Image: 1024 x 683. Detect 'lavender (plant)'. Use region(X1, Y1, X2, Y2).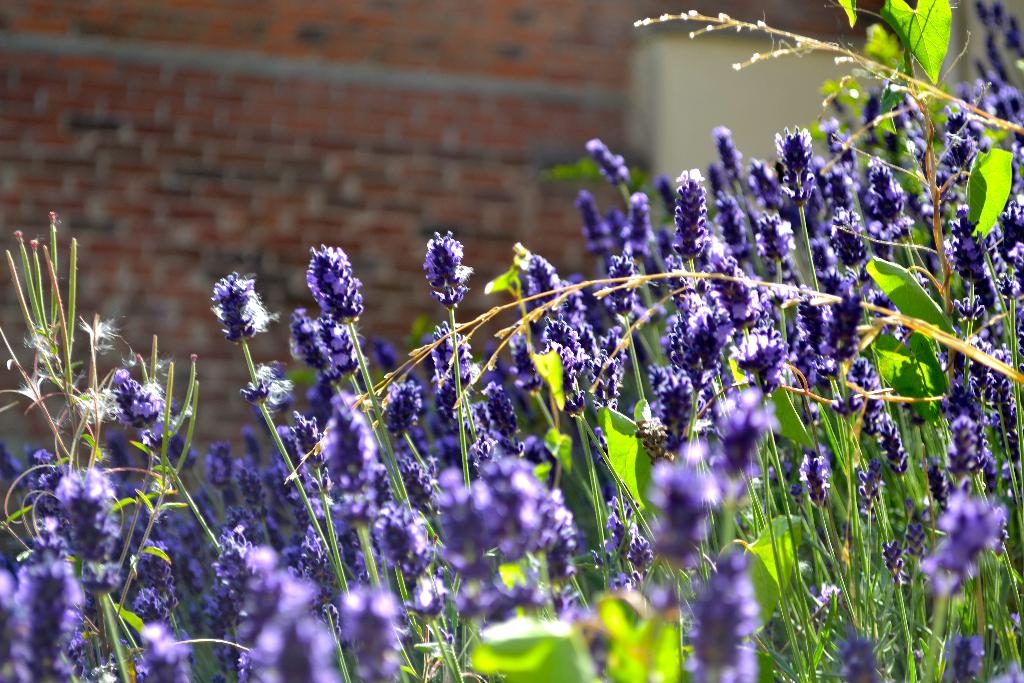
region(661, 170, 712, 278).
